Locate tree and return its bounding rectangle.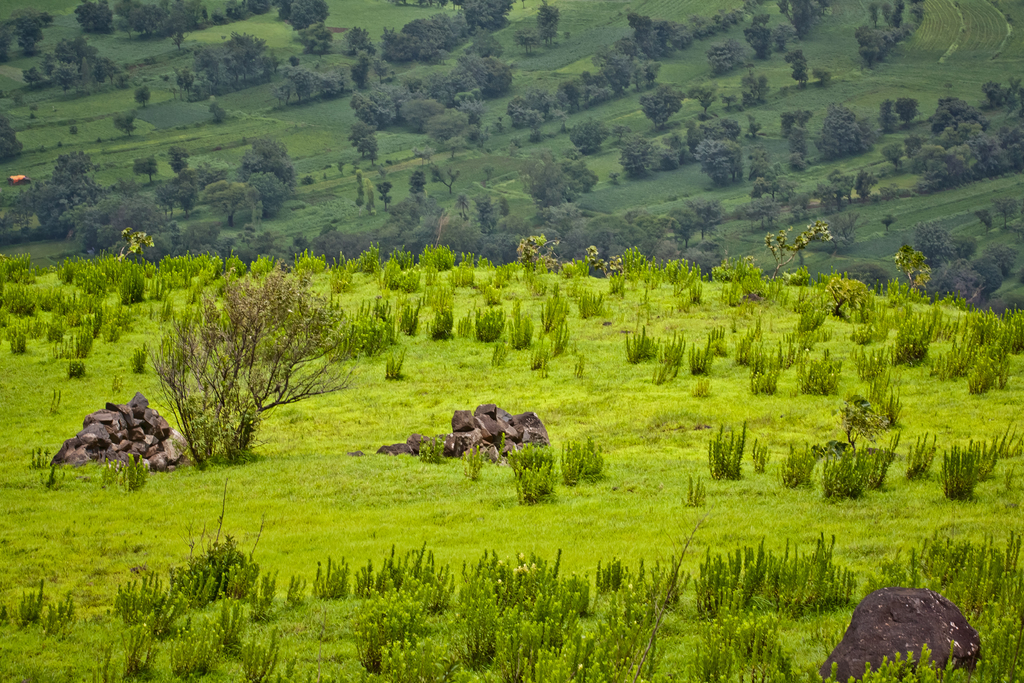
bbox=[826, 181, 848, 215].
